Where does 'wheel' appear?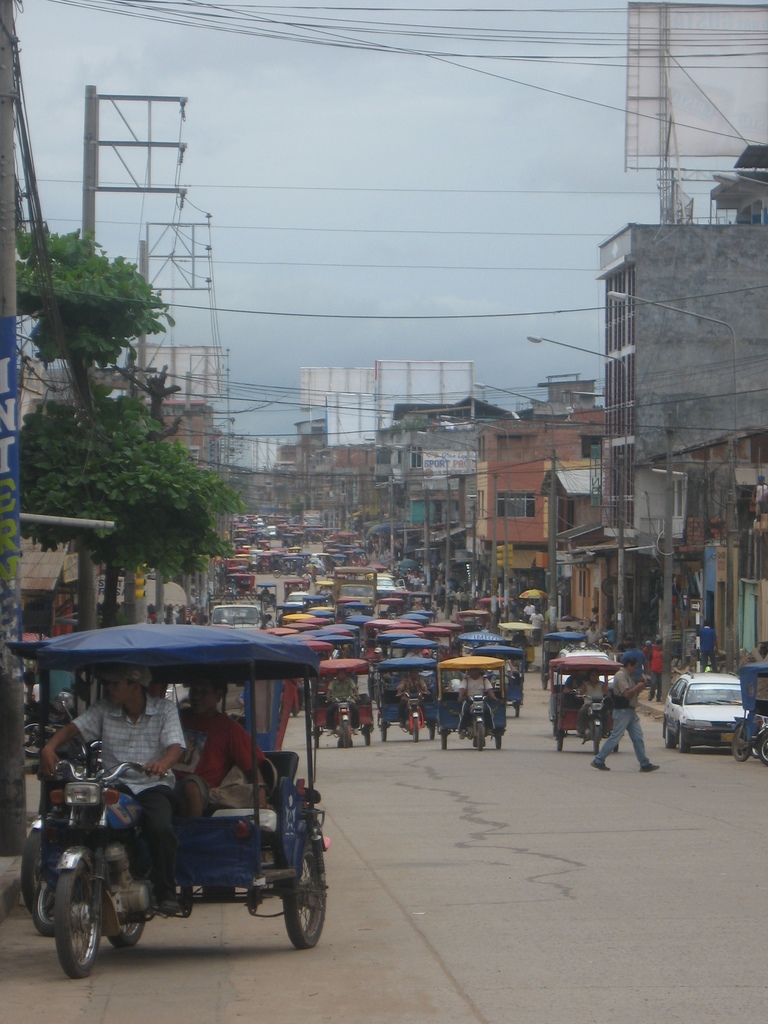
Appears at box=[52, 854, 109, 980].
